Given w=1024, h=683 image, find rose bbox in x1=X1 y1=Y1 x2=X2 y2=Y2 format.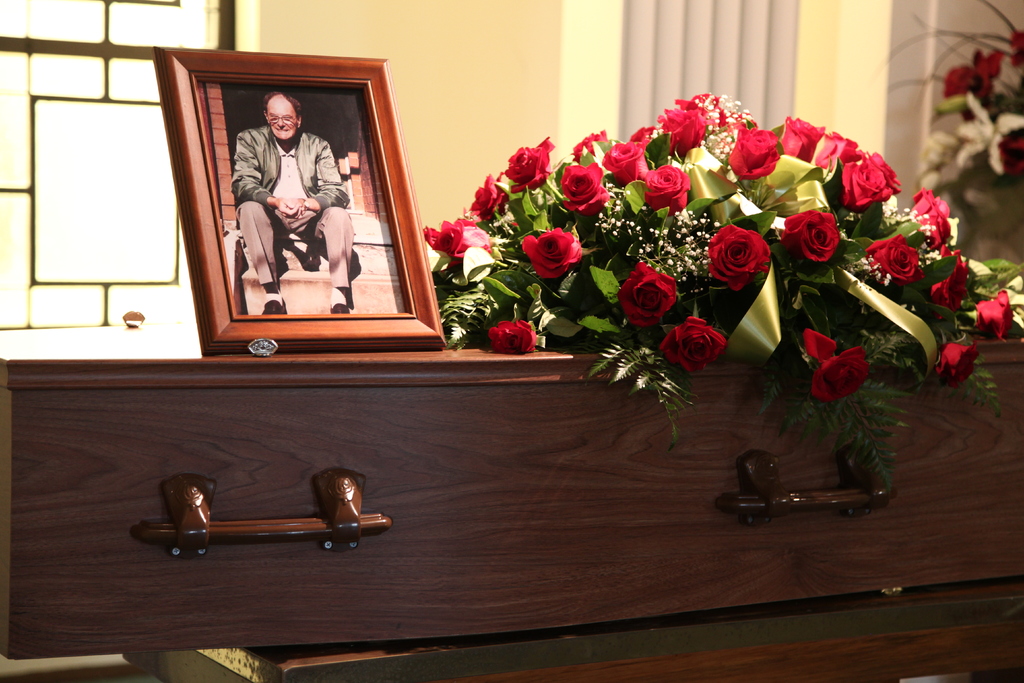
x1=1007 y1=26 x2=1023 y2=69.
